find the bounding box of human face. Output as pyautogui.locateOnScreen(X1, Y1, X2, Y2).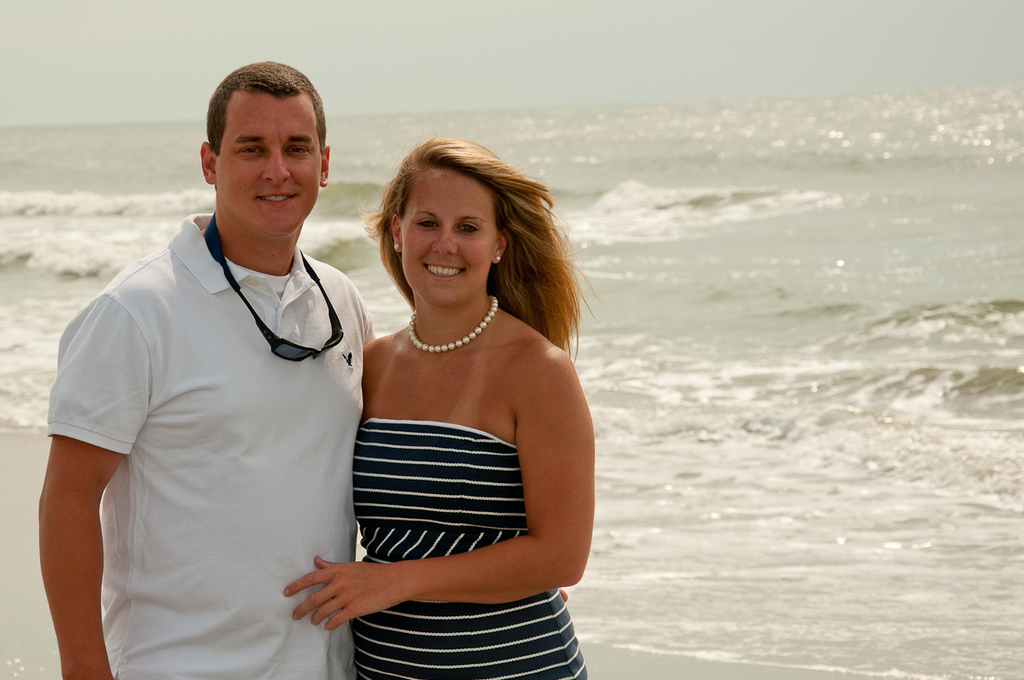
pyautogui.locateOnScreen(213, 94, 319, 226).
